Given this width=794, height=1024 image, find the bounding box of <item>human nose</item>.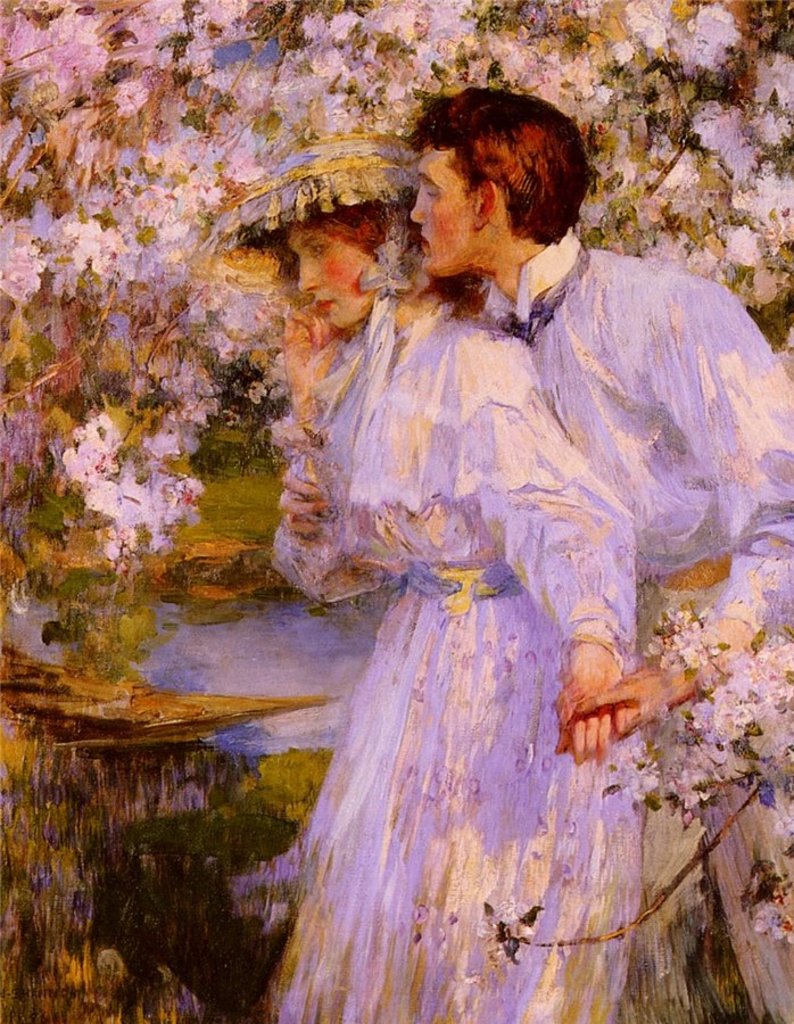
box(408, 191, 427, 226).
